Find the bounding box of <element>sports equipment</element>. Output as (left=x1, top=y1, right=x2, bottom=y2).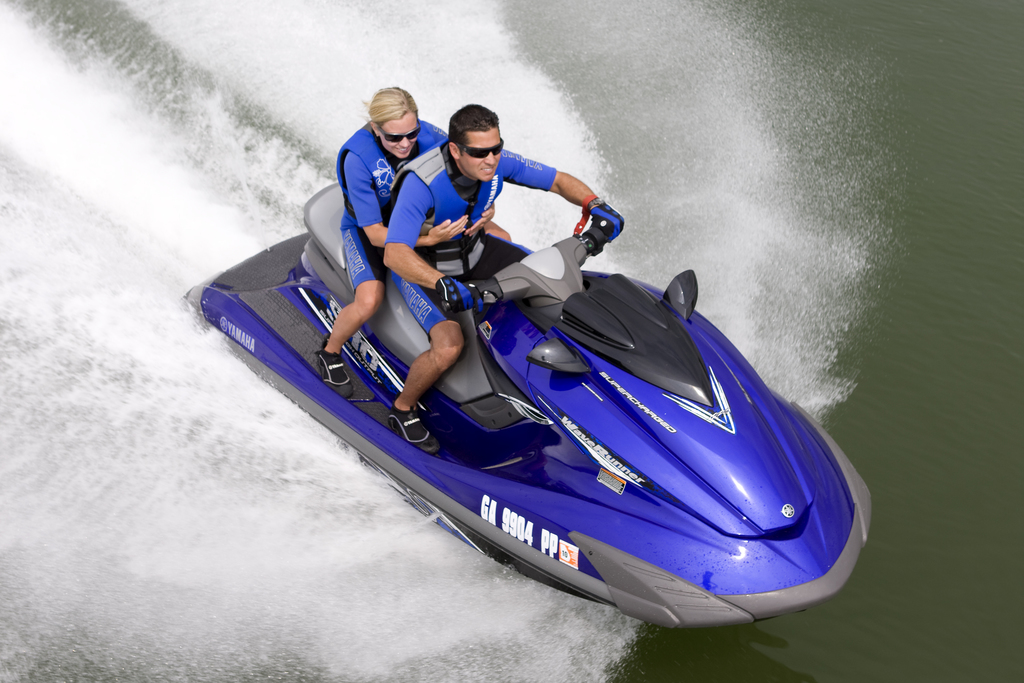
(left=315, top=330, right=355, bottom=397).
